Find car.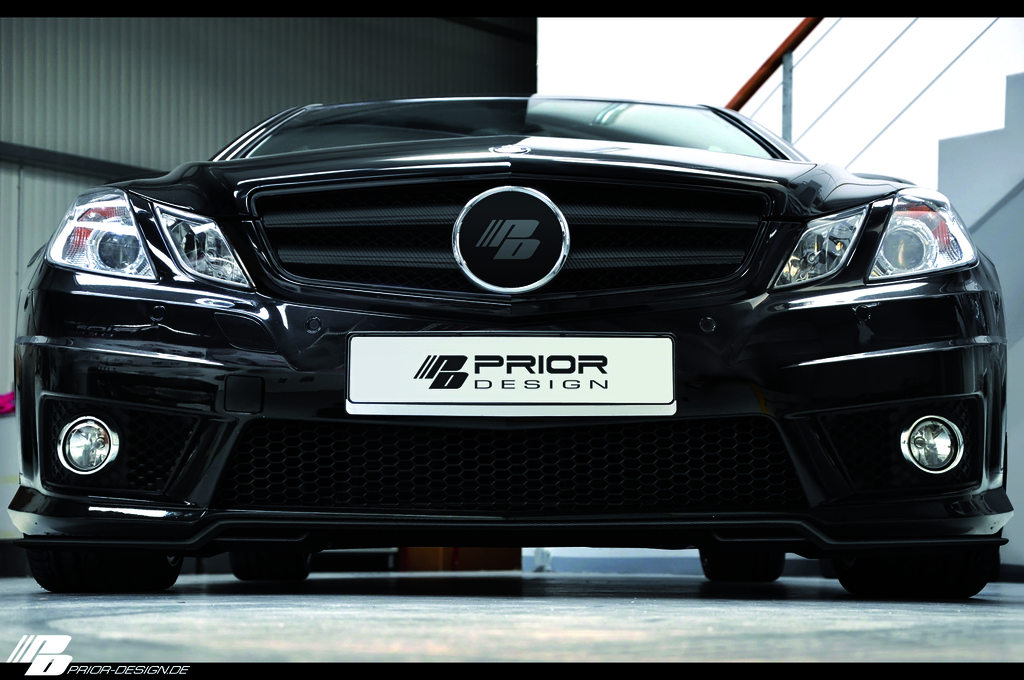
Rect(7, 102, 1019, 597).
